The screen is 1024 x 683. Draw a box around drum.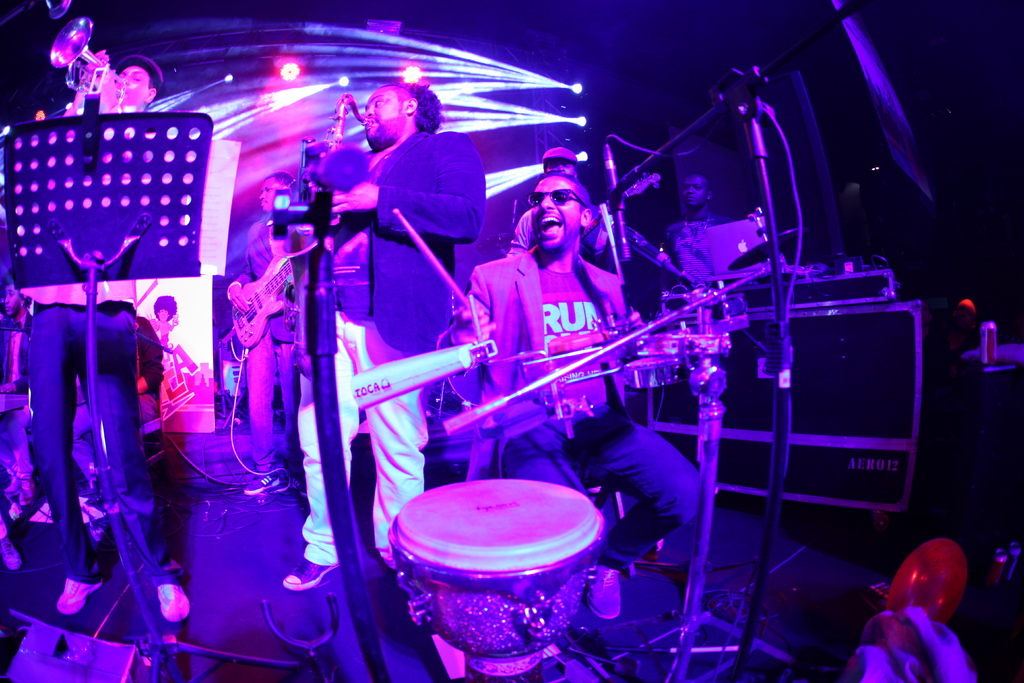
(616,357,695,386).
